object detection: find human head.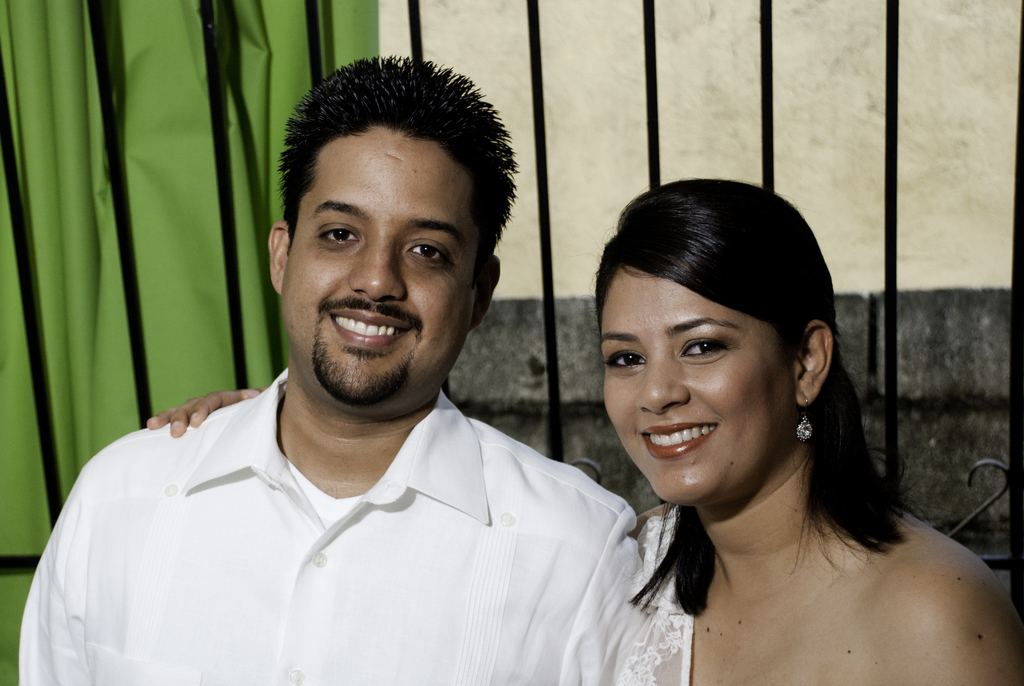
[269, 69, 504, 410].
